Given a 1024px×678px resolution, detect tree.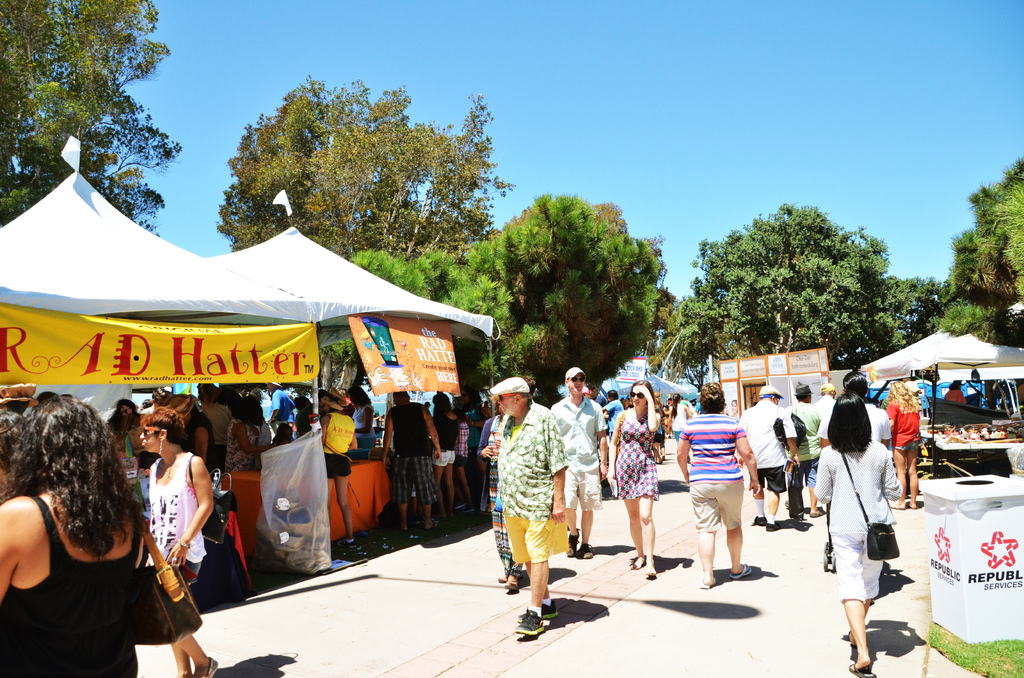
left=313, top=343, right=364, bottom=398.
